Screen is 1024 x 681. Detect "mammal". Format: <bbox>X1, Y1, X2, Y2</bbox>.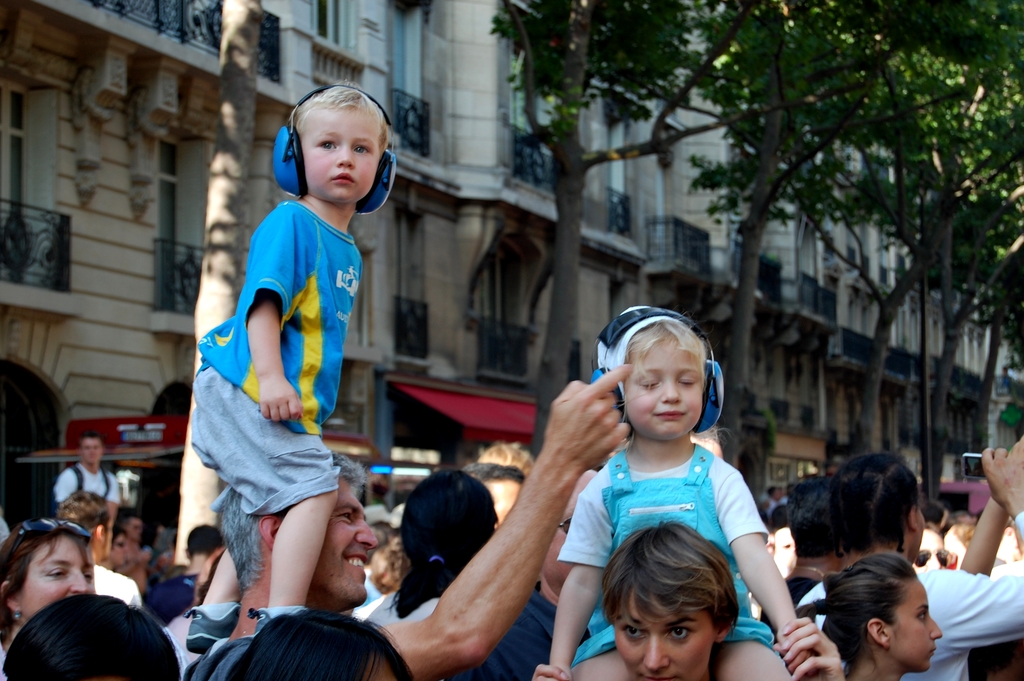
<bbox>56, 430, 129, 504</bbox>.
